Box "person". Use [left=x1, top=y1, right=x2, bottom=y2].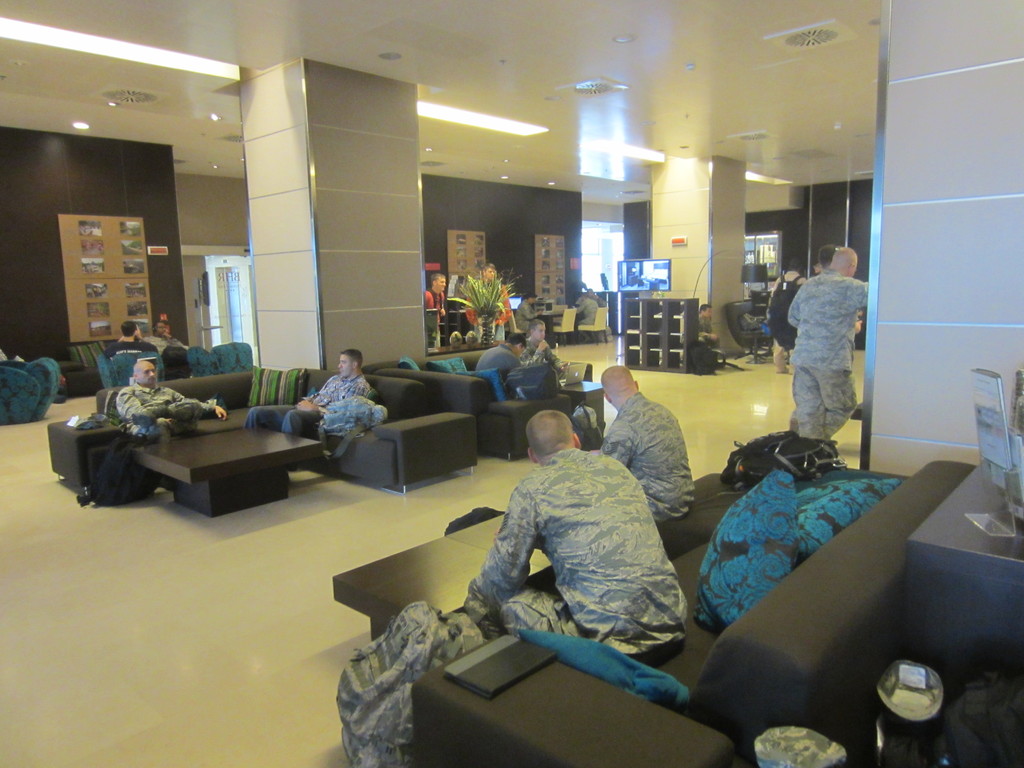
[left=785, top=249, right=870, bottom=450].
